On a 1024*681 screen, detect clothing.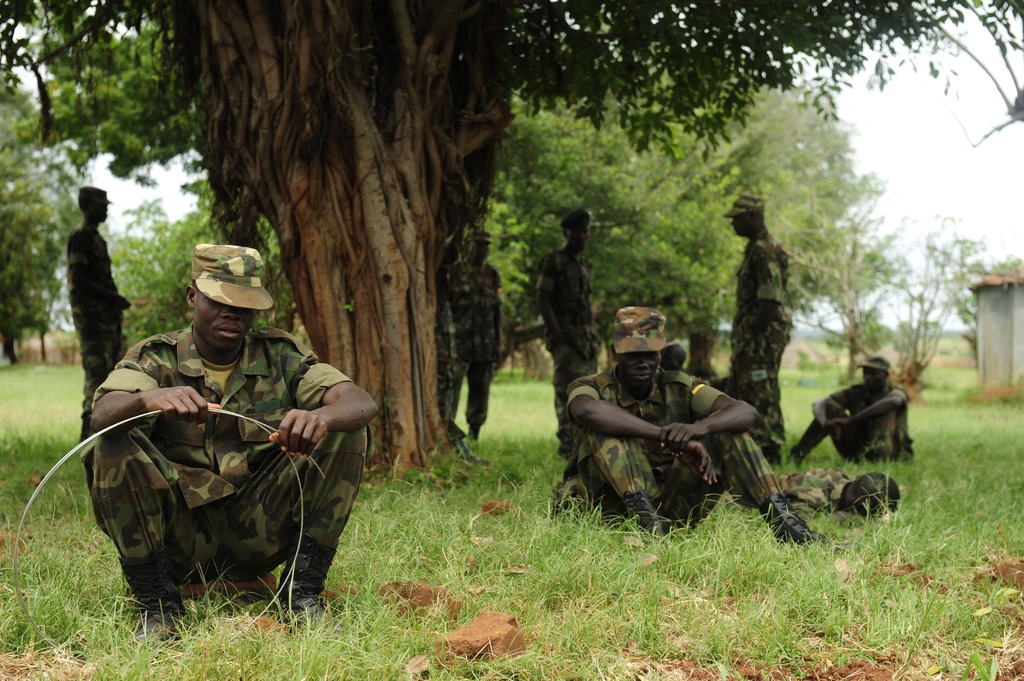
x1=778, y1=469, x2=858, y2=513.
